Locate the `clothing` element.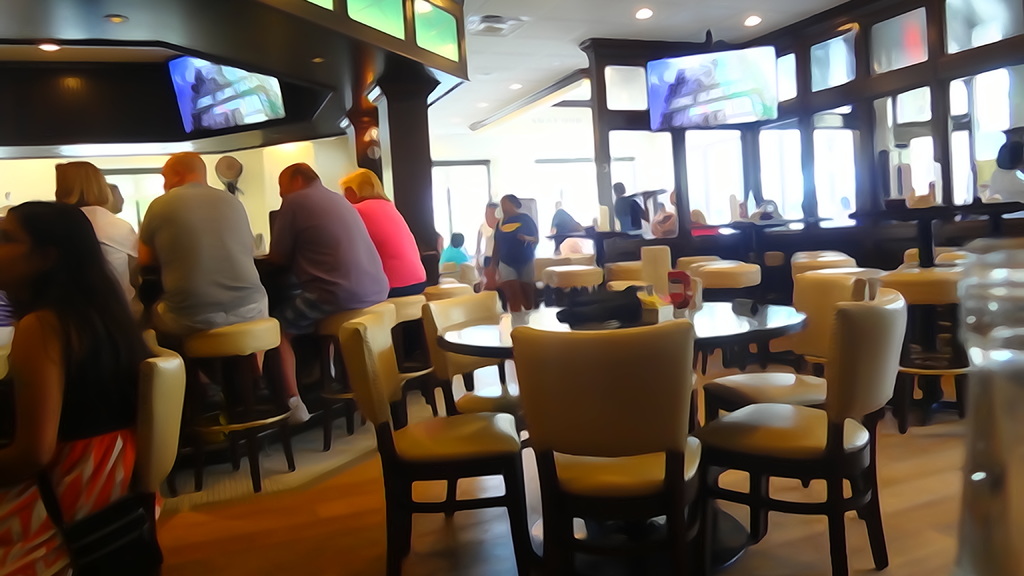
Element bbox: 348, 193, 431, 297.
